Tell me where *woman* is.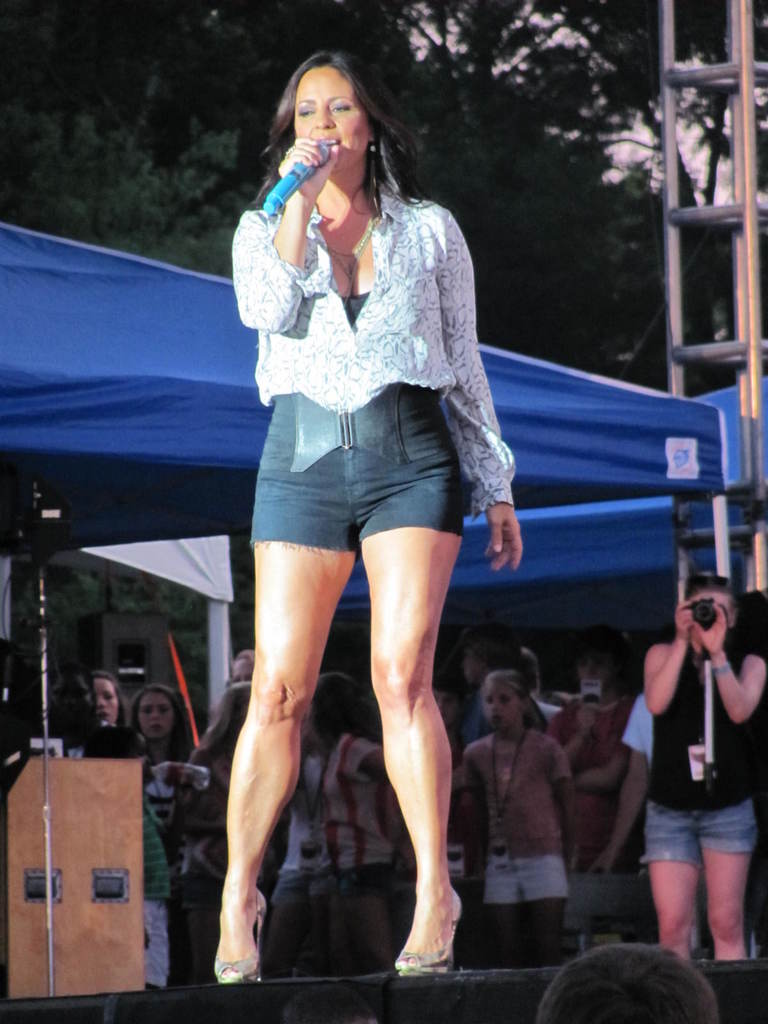
*woman* is at x1=86 y1=659 x2=128 y2=740.
